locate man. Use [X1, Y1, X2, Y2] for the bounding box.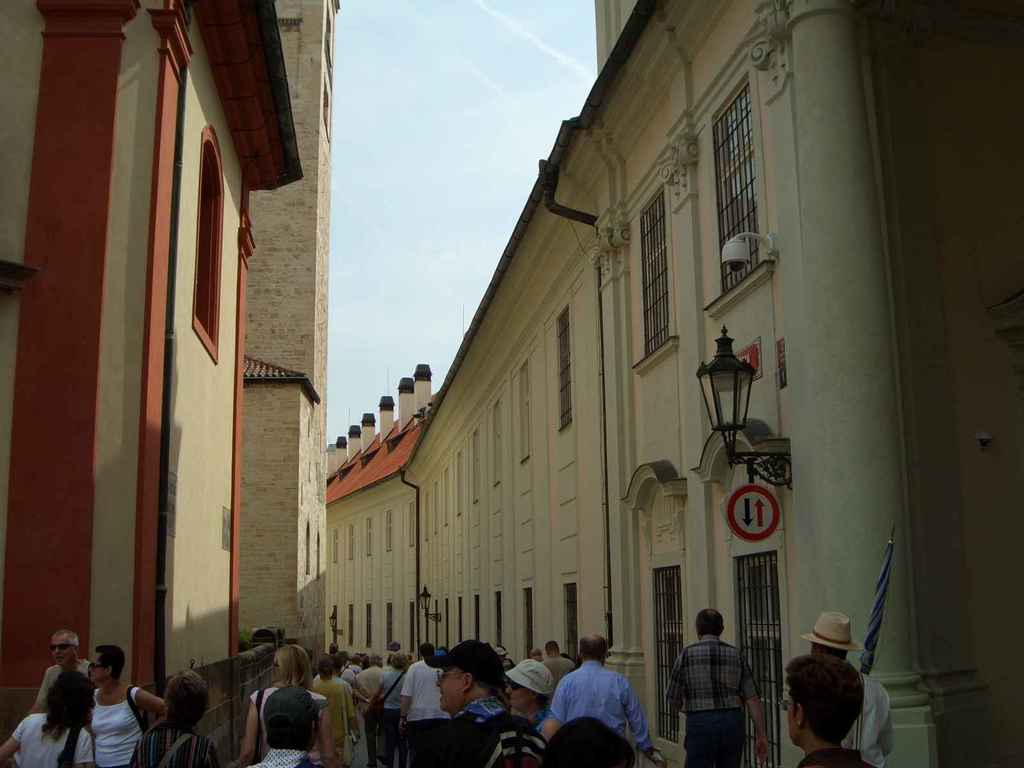
[28, 632, 93, 767].
